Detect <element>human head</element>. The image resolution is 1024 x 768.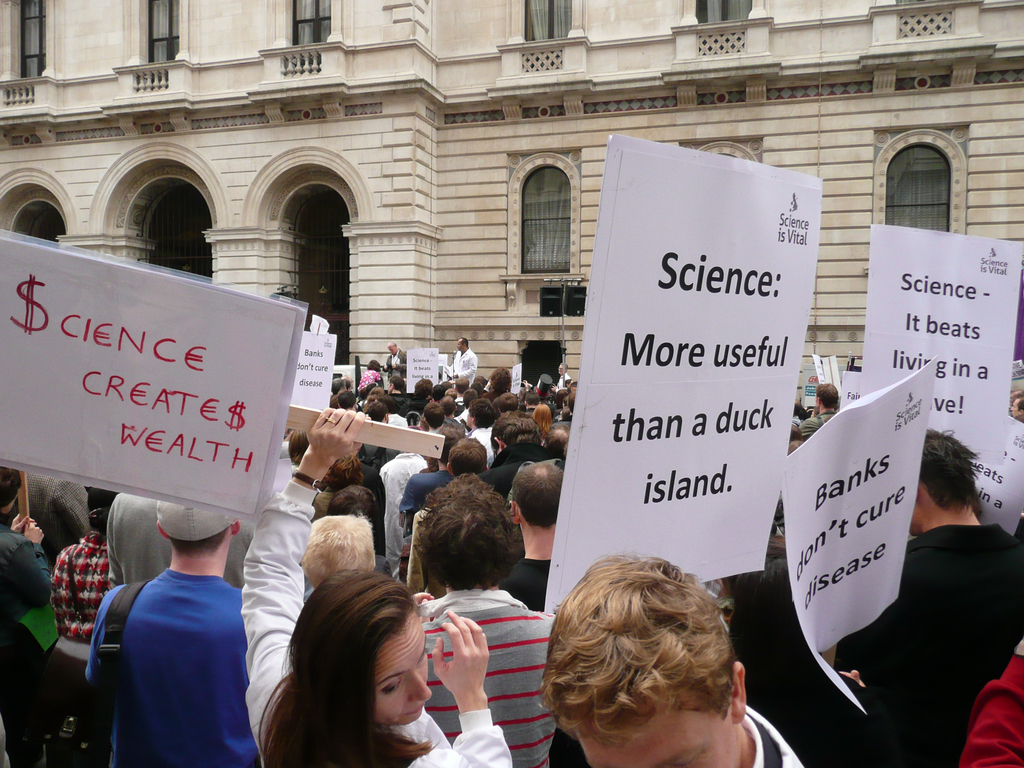
crop(469, 380, 485, 394).
